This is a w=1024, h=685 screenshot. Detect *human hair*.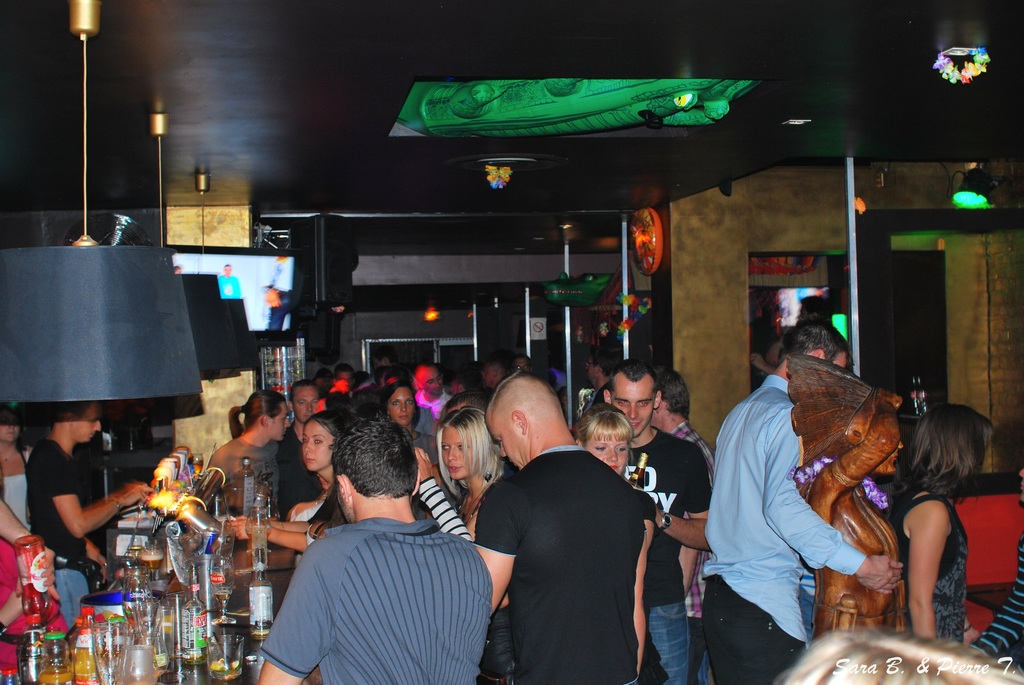
left=38, top=398, right=98, bottom=438.
